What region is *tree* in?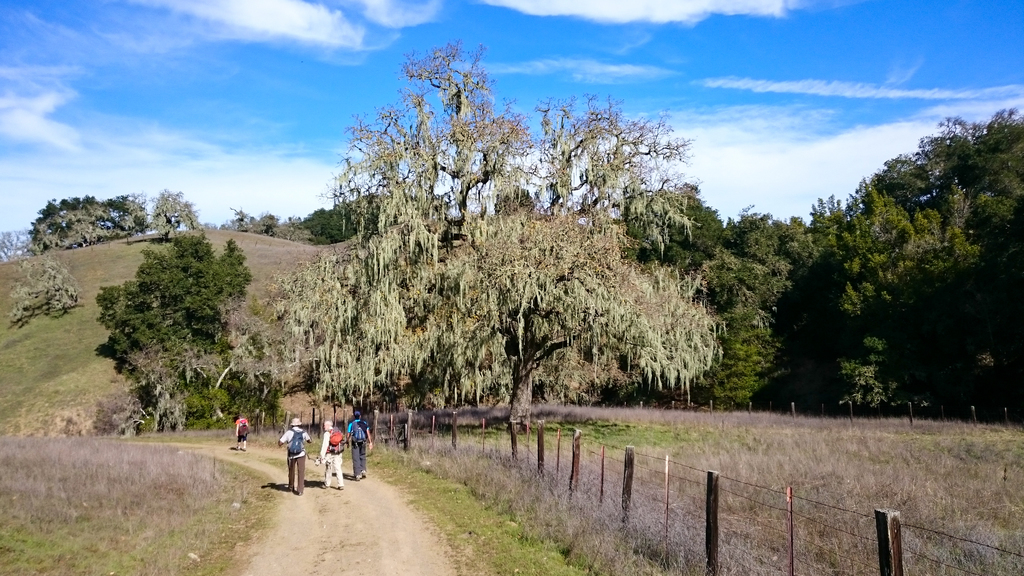
(x1=86, y1=201, x2=252, y2=435).
